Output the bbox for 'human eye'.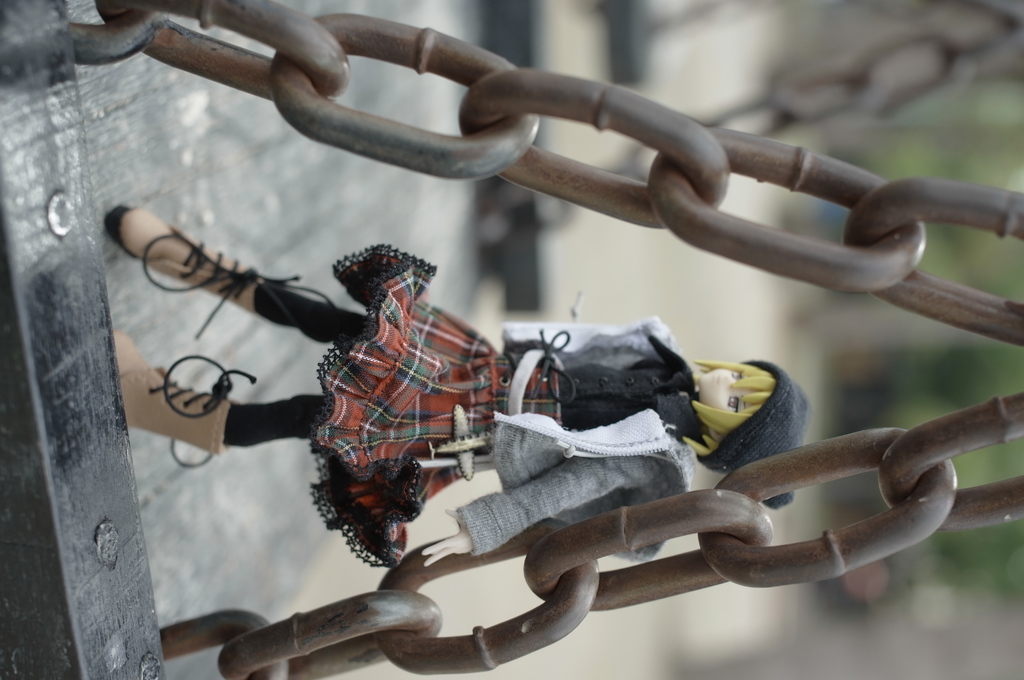
detection(724, 392, 745, 413).
